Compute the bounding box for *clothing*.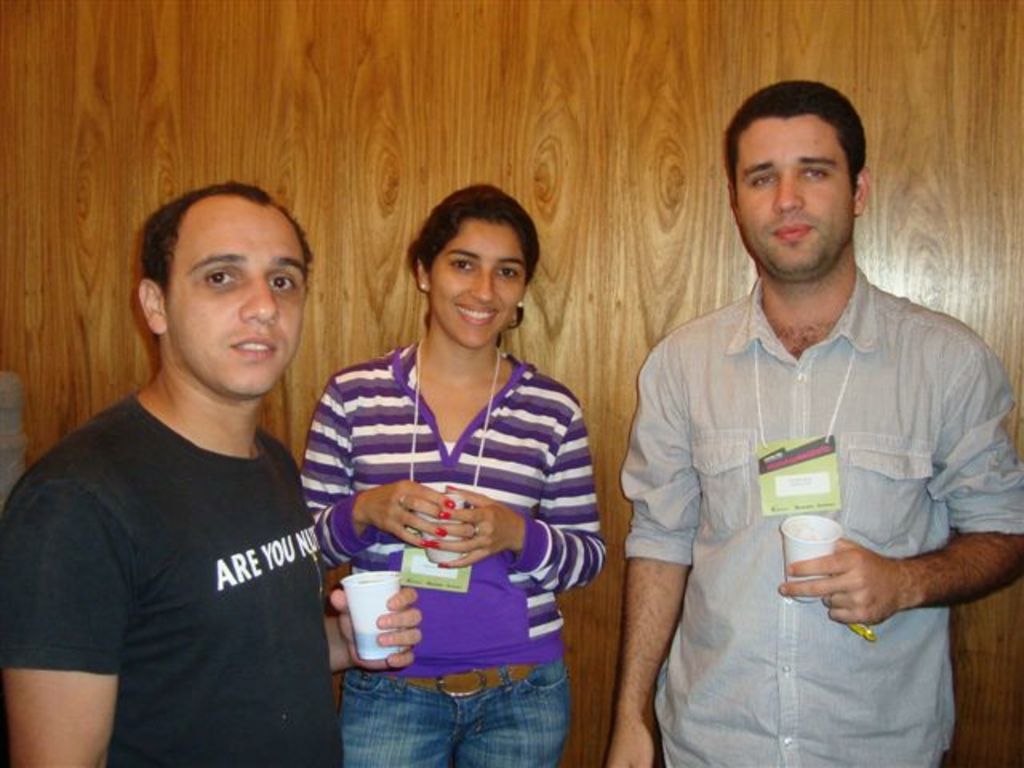
l=616, t=264, r=1022, b=766.
